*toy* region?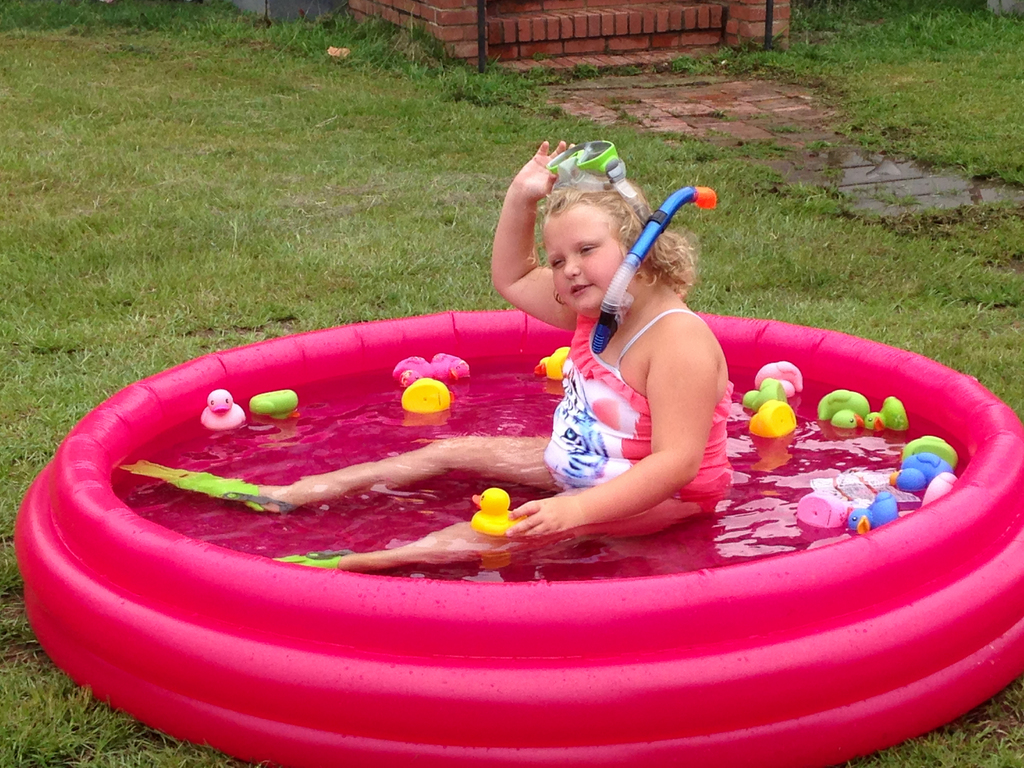
box=[548, 141, 718, 355]
